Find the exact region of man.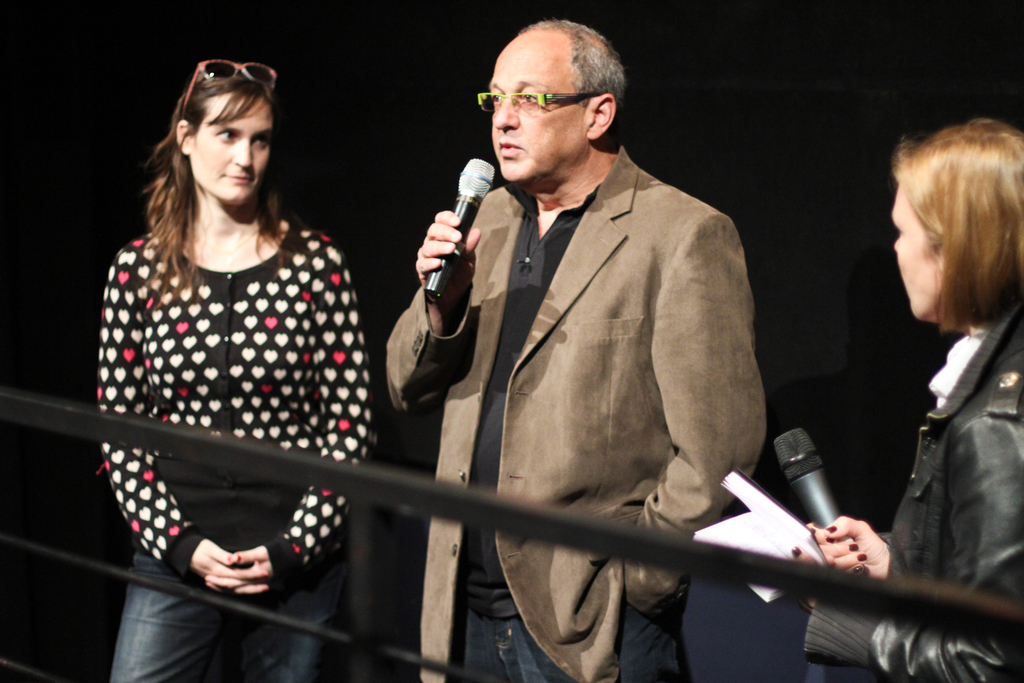
Exact region: (393, 34, 786, 675).
